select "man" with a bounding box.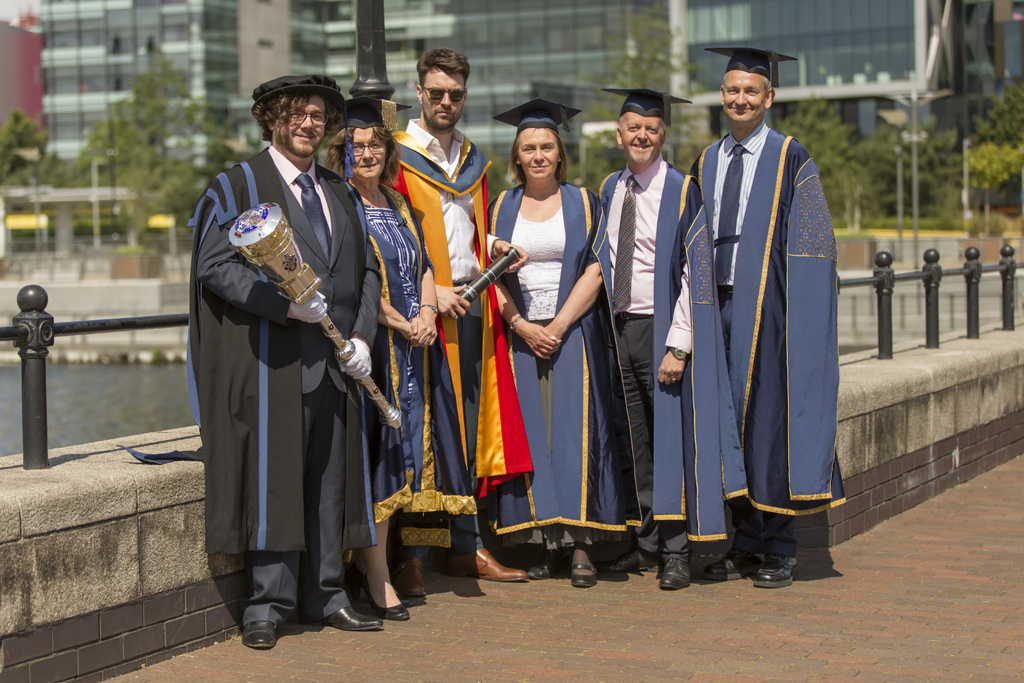
584/90/701/590.
